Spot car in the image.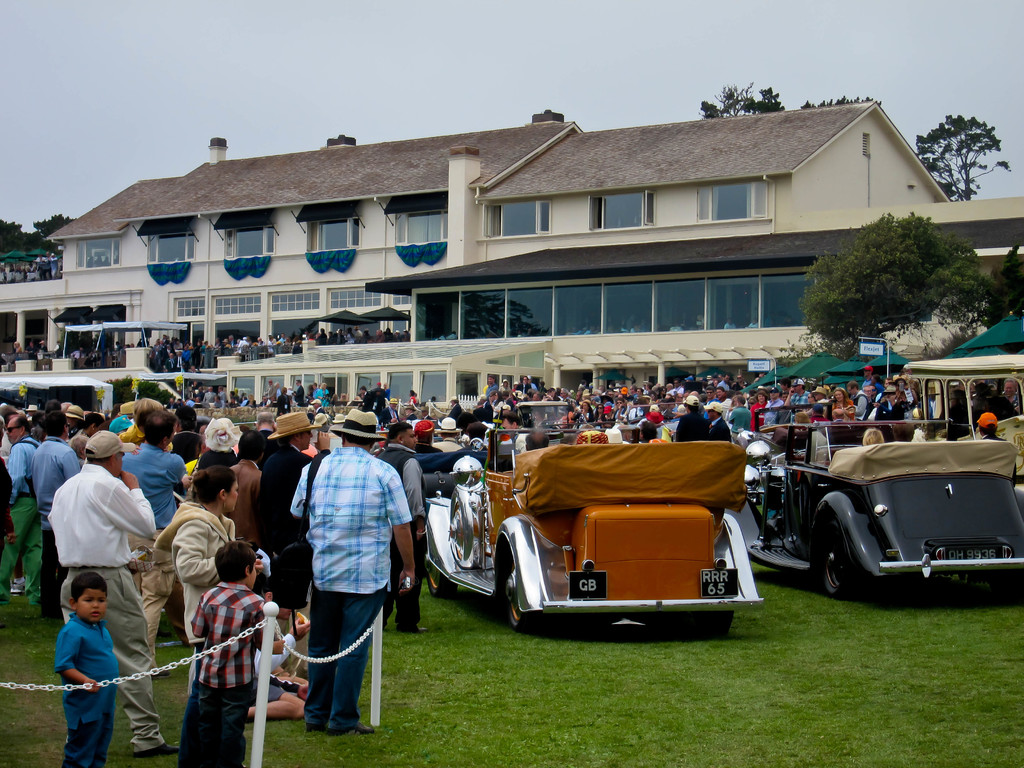
car found at [x1=424, y1=397, x2=759, y2=636].
